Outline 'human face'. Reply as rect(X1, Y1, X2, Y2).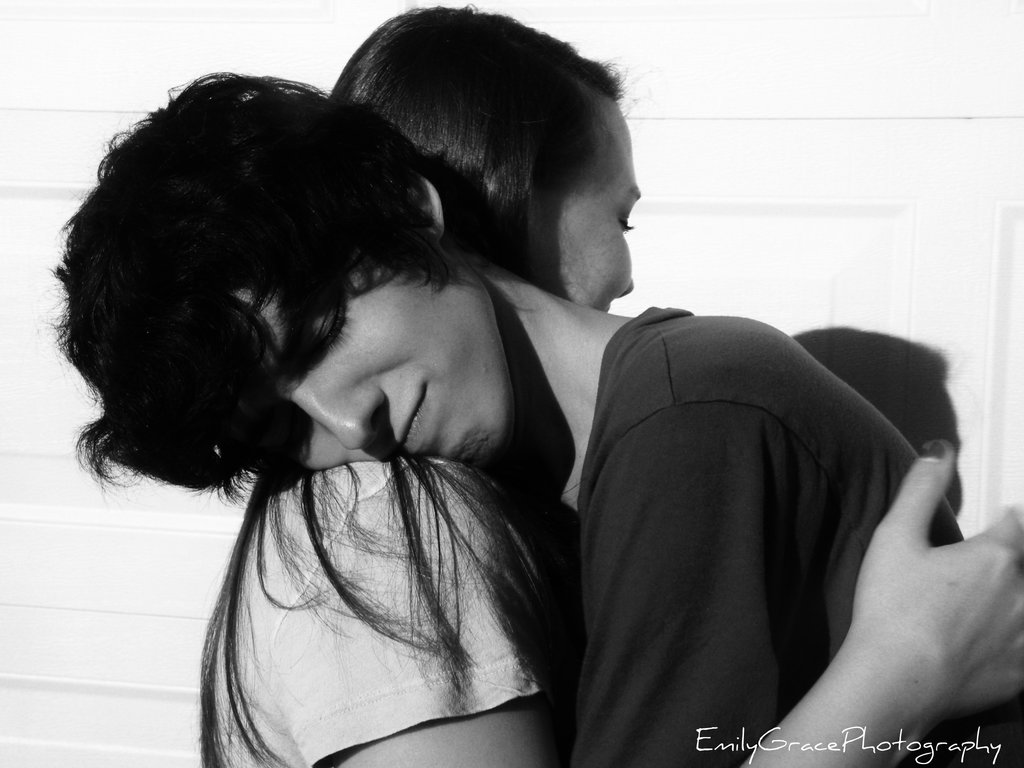
rect(236, 276, 511, 471).
